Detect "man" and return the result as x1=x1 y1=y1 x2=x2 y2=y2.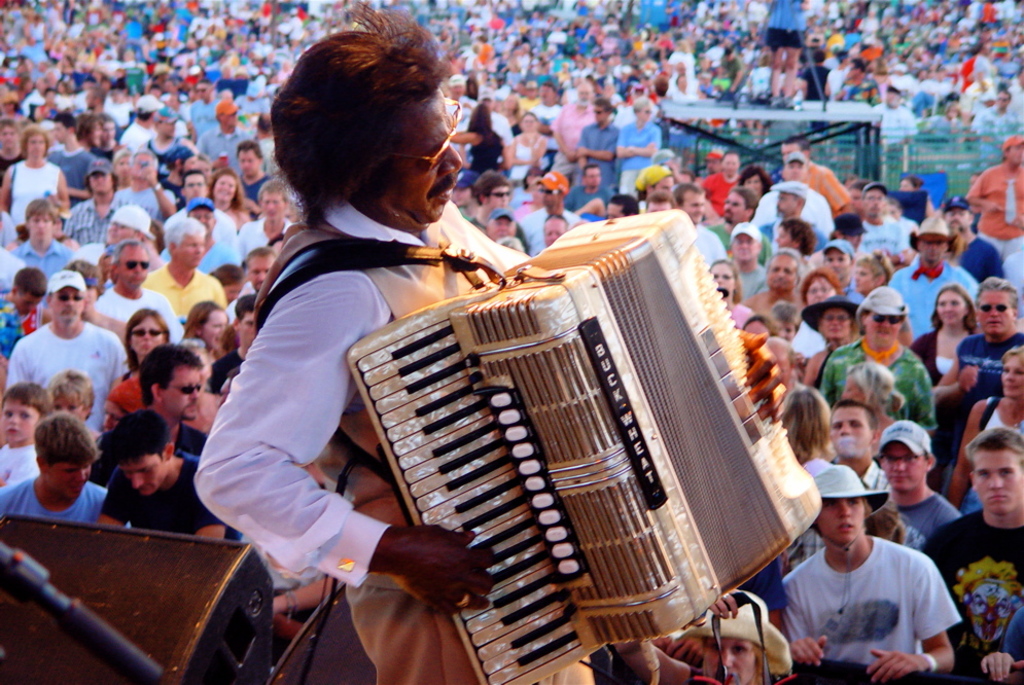
x1=740 y1=248 x2=813 y2=324.
